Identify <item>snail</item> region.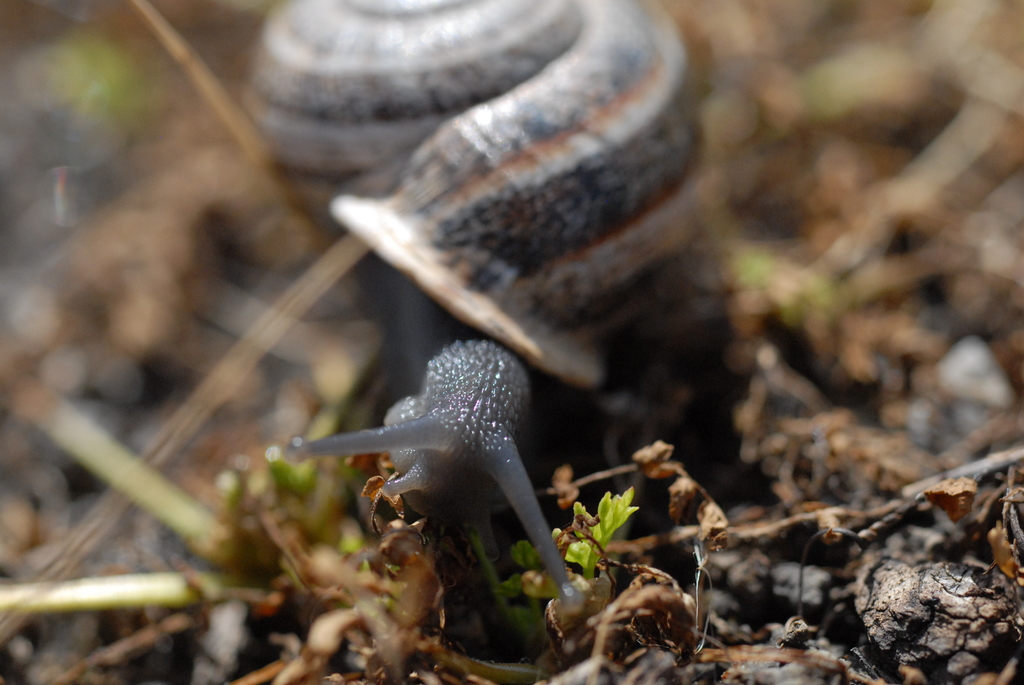
Region: box=[233, 0, 744, 589].
